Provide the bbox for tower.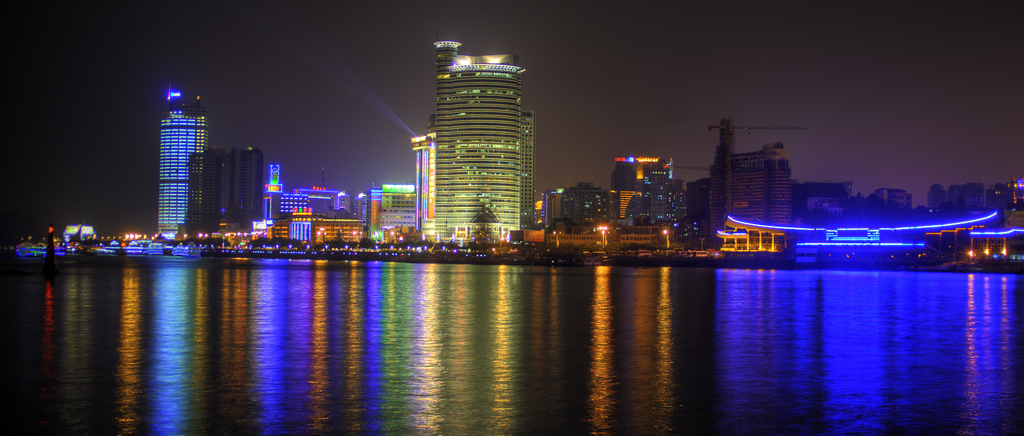
locate(516, 98, 535, 222).
